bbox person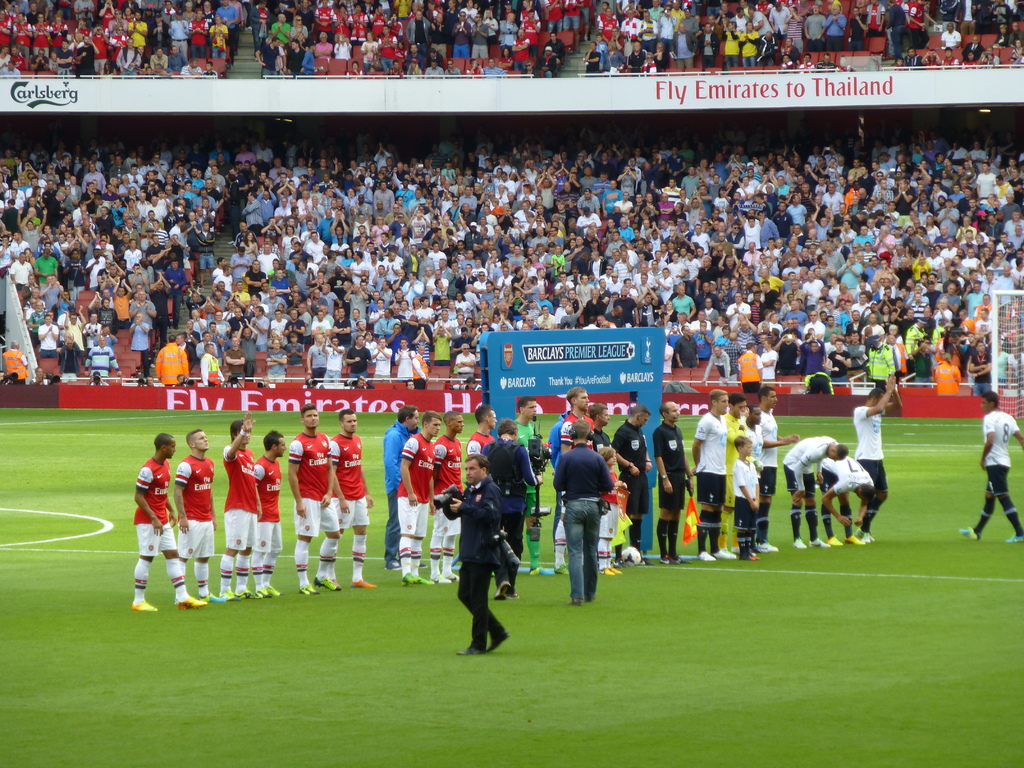
BBox(822, 454, 877, 547)
